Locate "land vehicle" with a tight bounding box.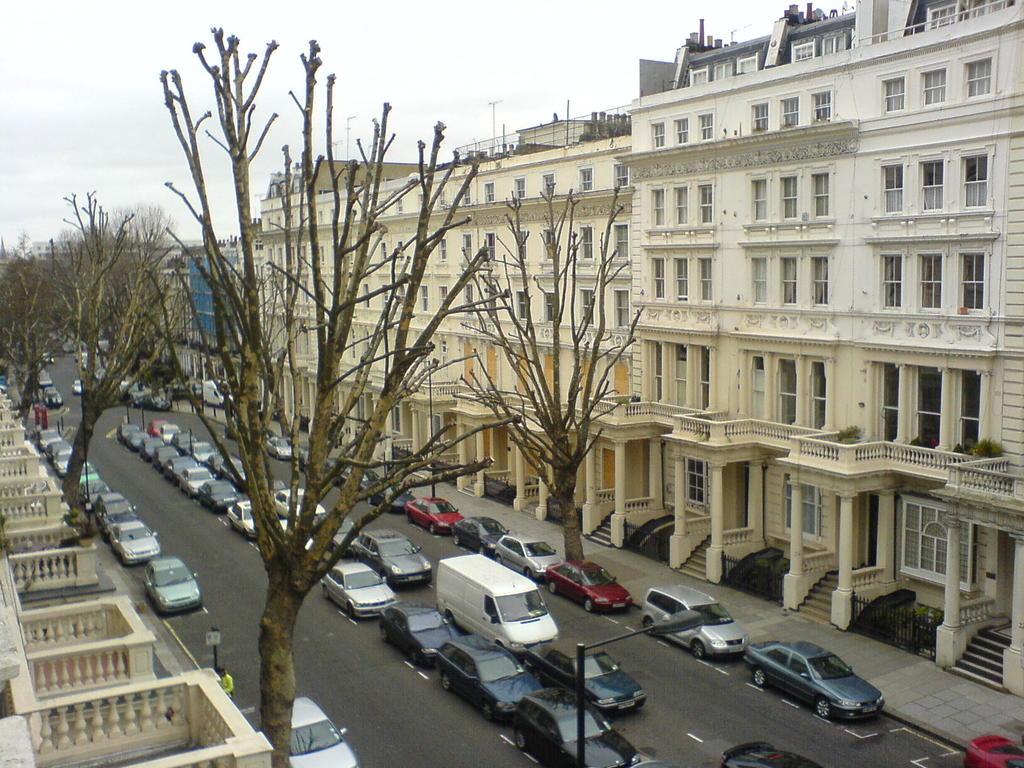
(171,456,195,479).
